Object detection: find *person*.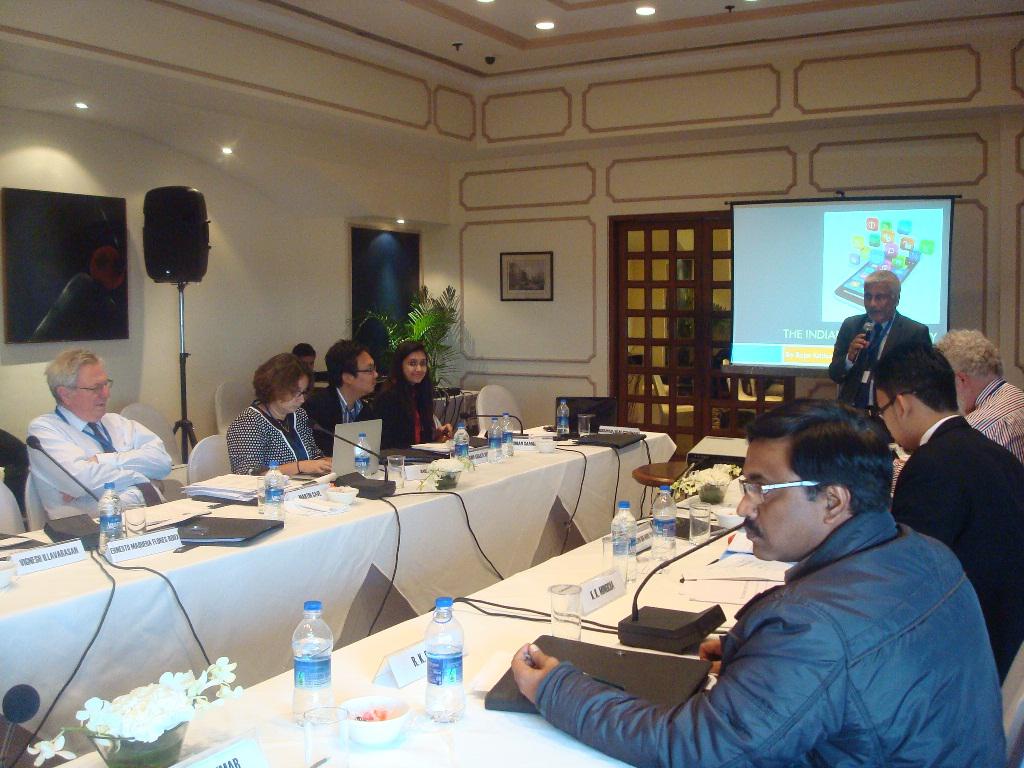
bbox(232, 349, 332, 476).
